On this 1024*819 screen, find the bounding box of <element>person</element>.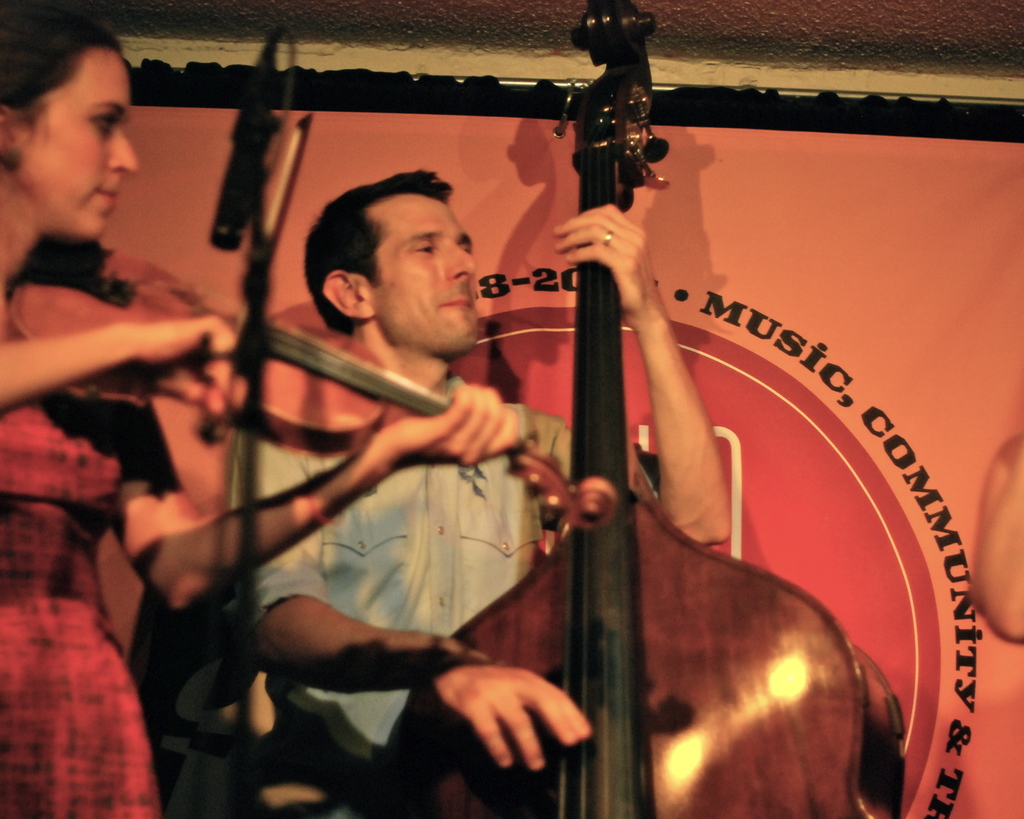
Bounding box: [x1=0, y1=0, x2=526, y2=818].
